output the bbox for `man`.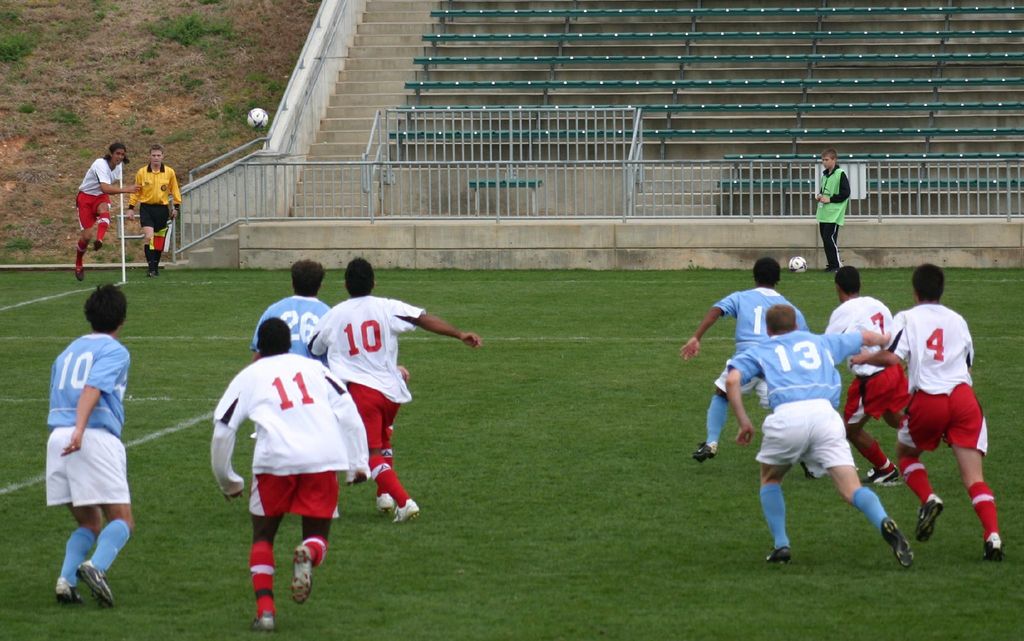
bbox=[677, 256, 811, 463].
